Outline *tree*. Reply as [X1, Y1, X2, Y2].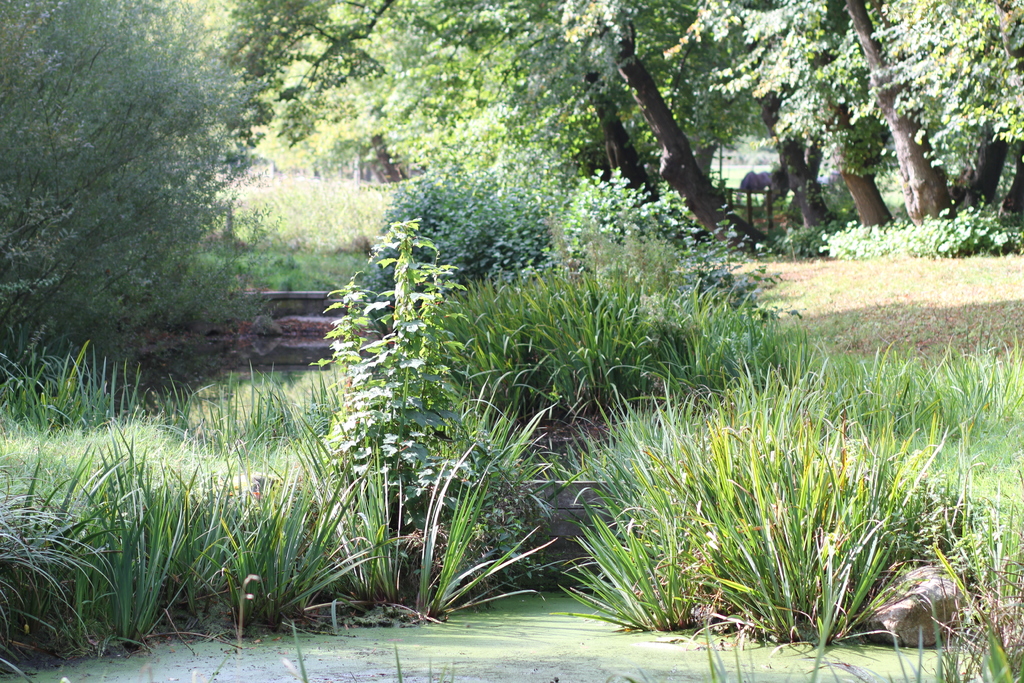
[214, 0, 362, 221].
